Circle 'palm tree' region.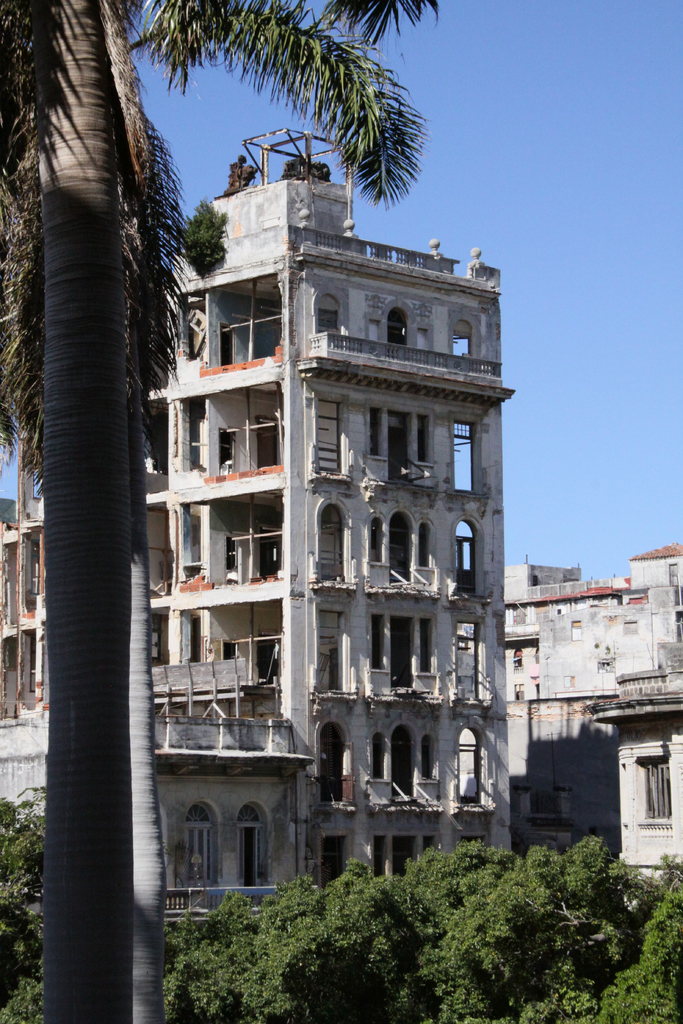
Region: (0, 0, 454, 1023).
